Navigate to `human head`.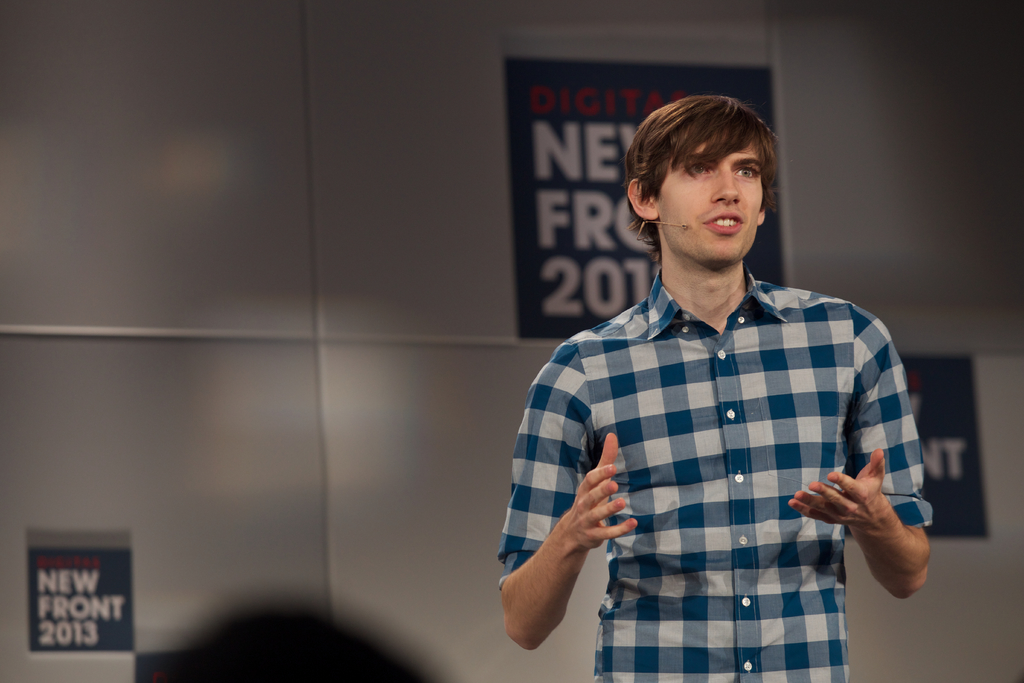
Navigation target: x1=607, y1=89, x2=777, y2=252.
